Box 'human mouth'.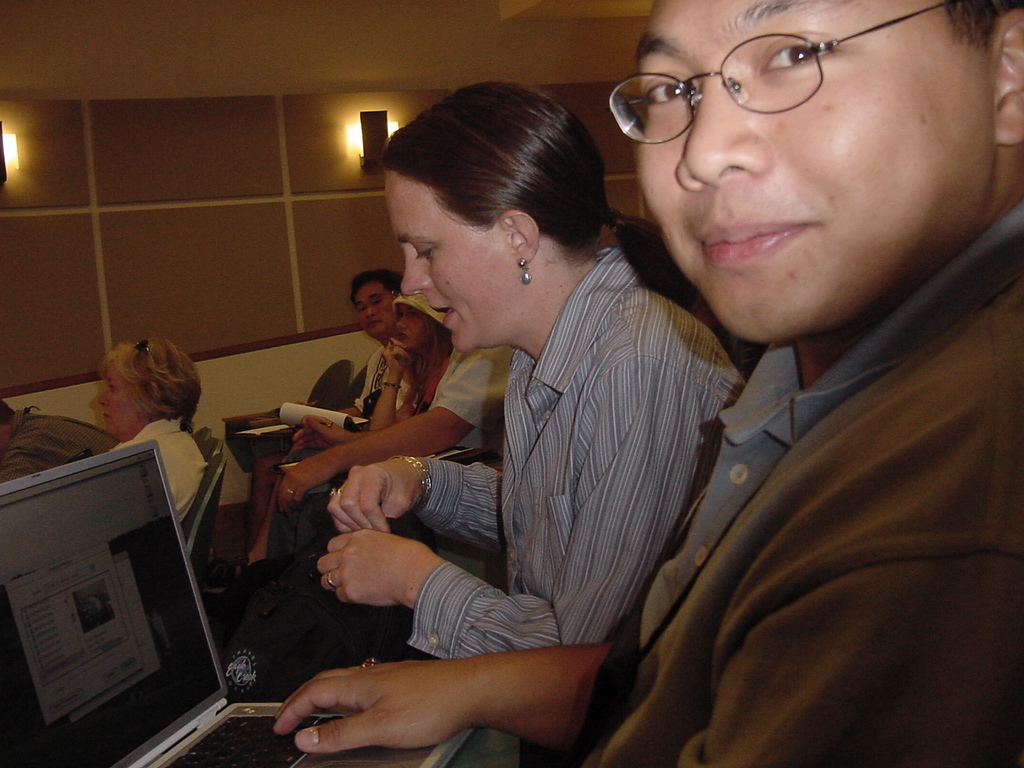
bbox=[697, 222, 801, 256].
